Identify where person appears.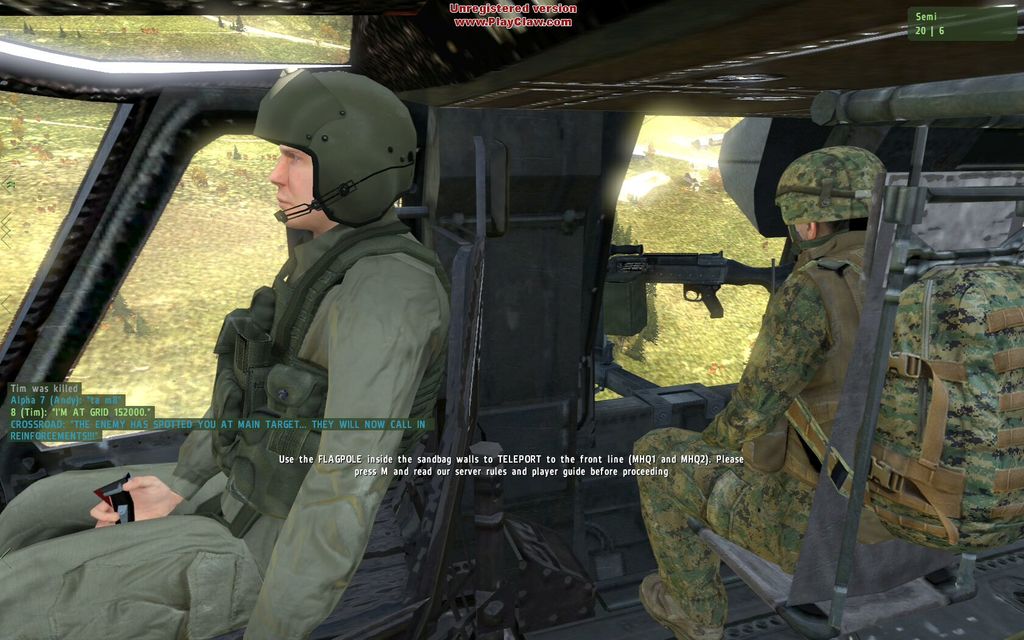
Appears at l=634, t=147, r=1023, b=639.
